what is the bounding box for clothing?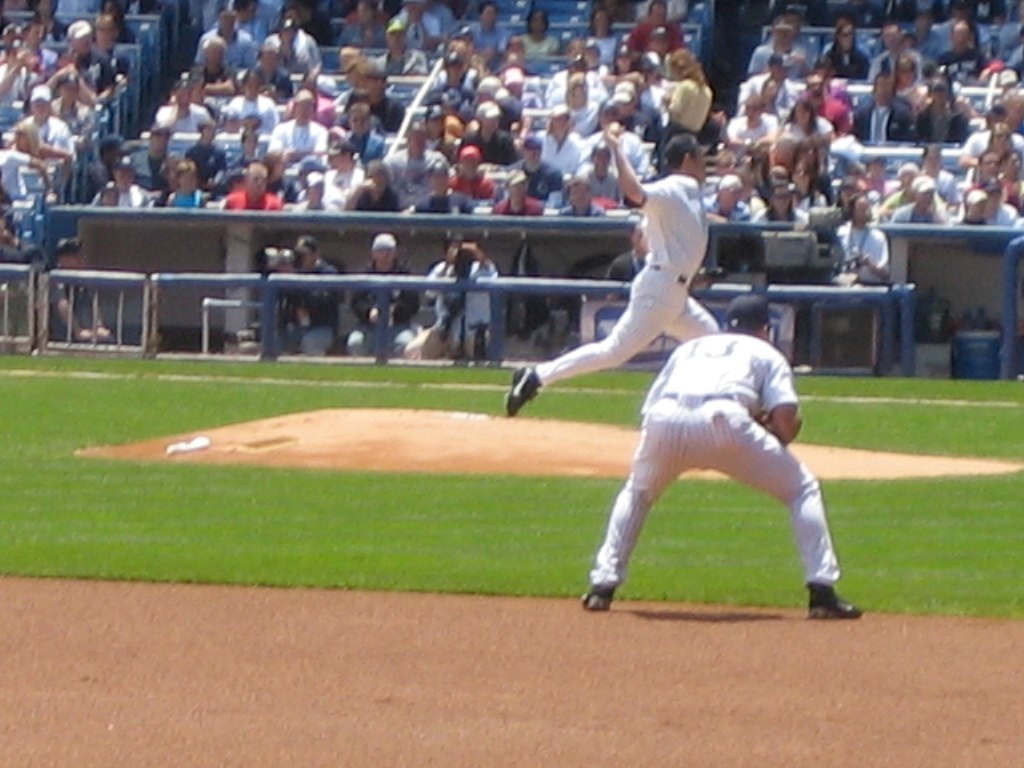
Rect(581, 318, 839, 573).
